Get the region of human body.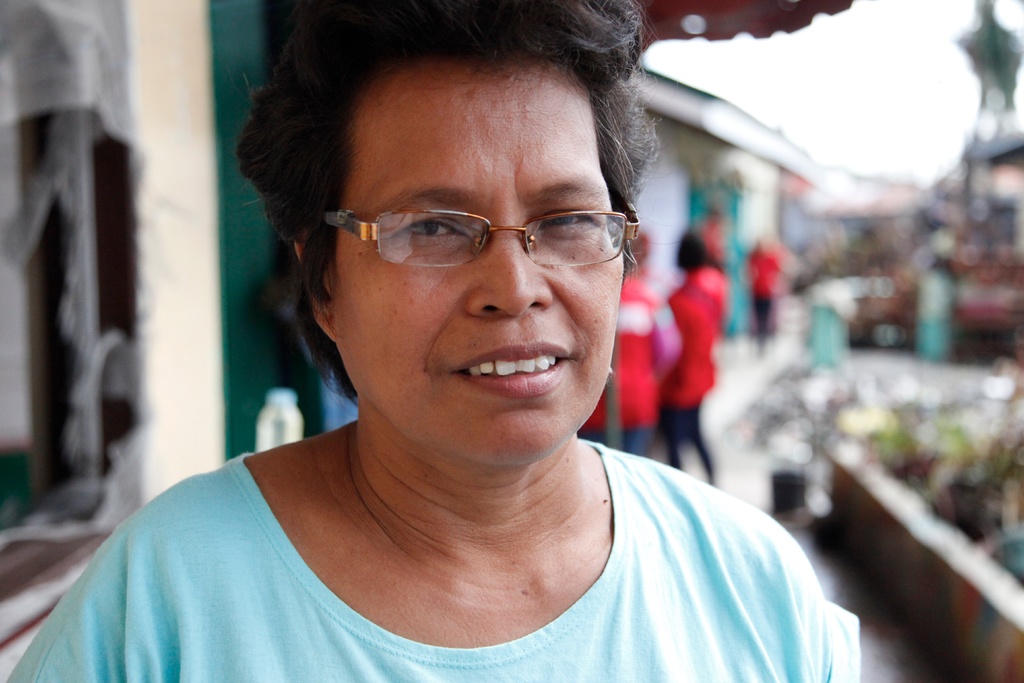
locate(666, 270, 724, 486).
